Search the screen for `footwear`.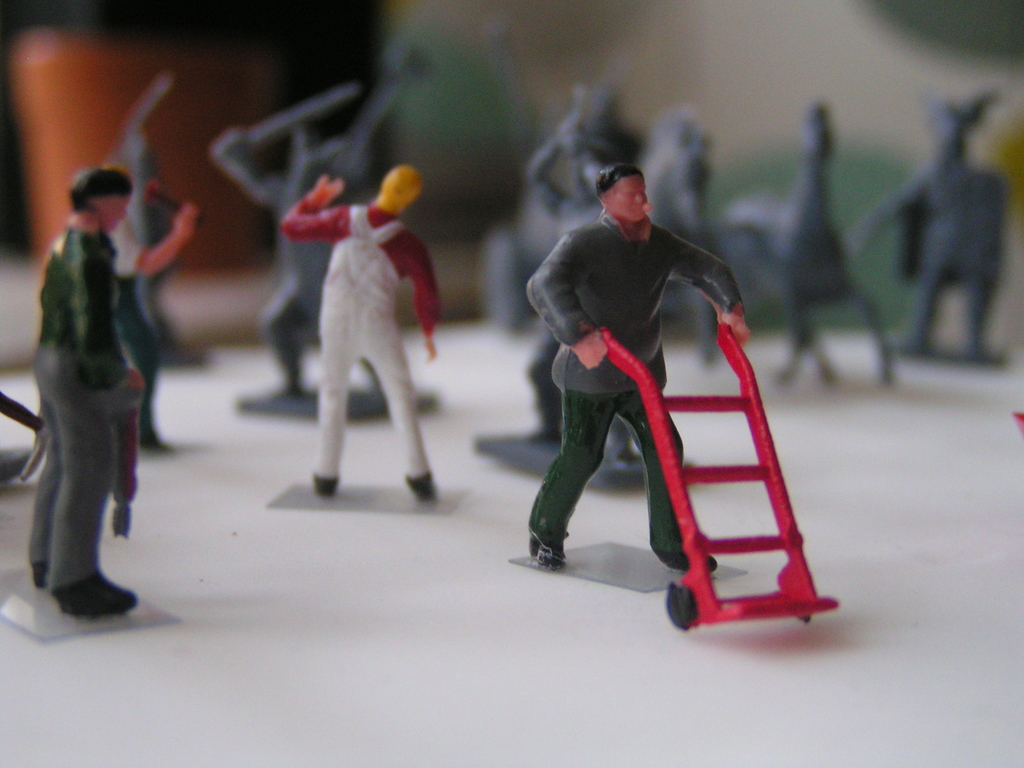
Found at locate(319, 475, 336, 500).
